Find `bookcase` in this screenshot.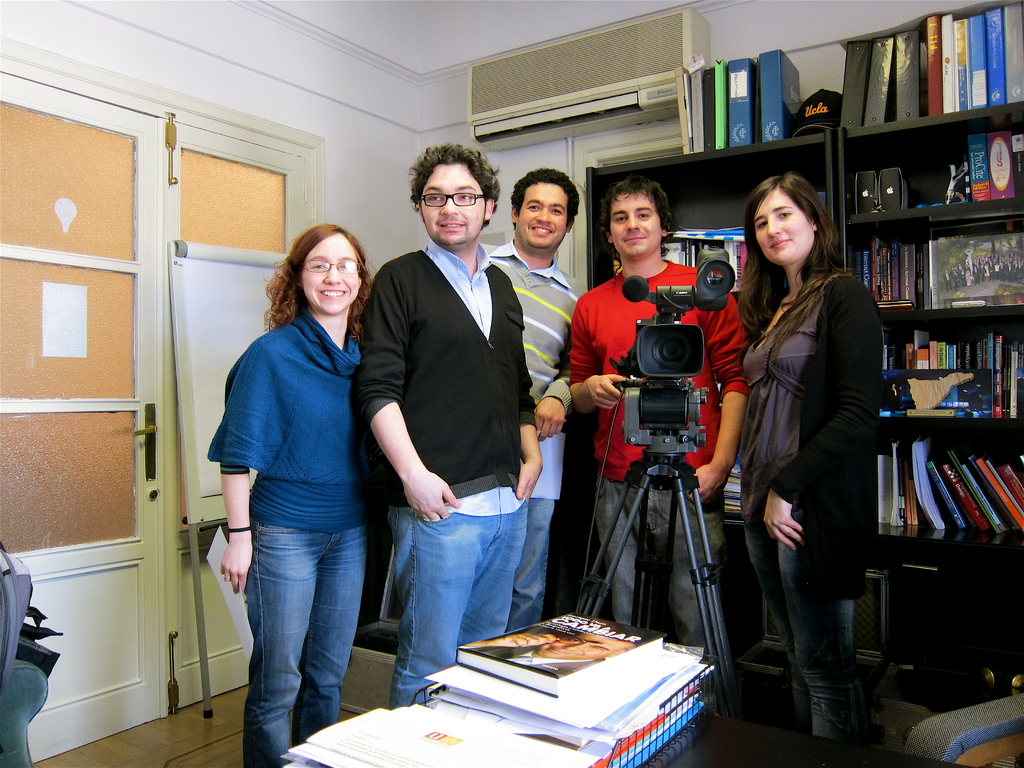
The bounding box for `bookcase` is [687,0,1023,696].
